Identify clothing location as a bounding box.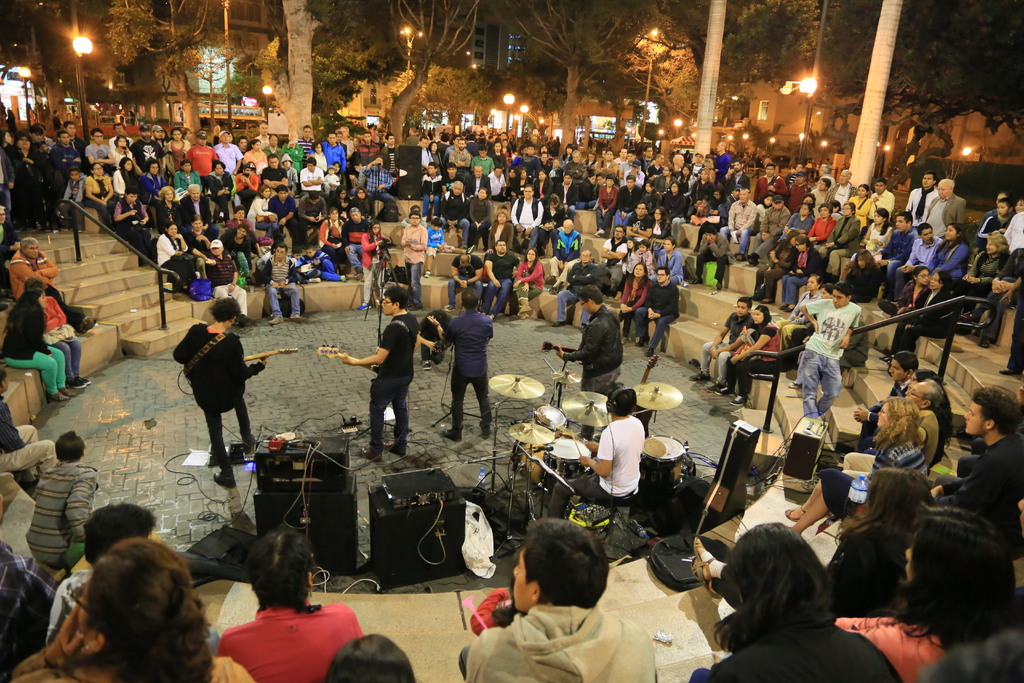
[972,206,999,242].
